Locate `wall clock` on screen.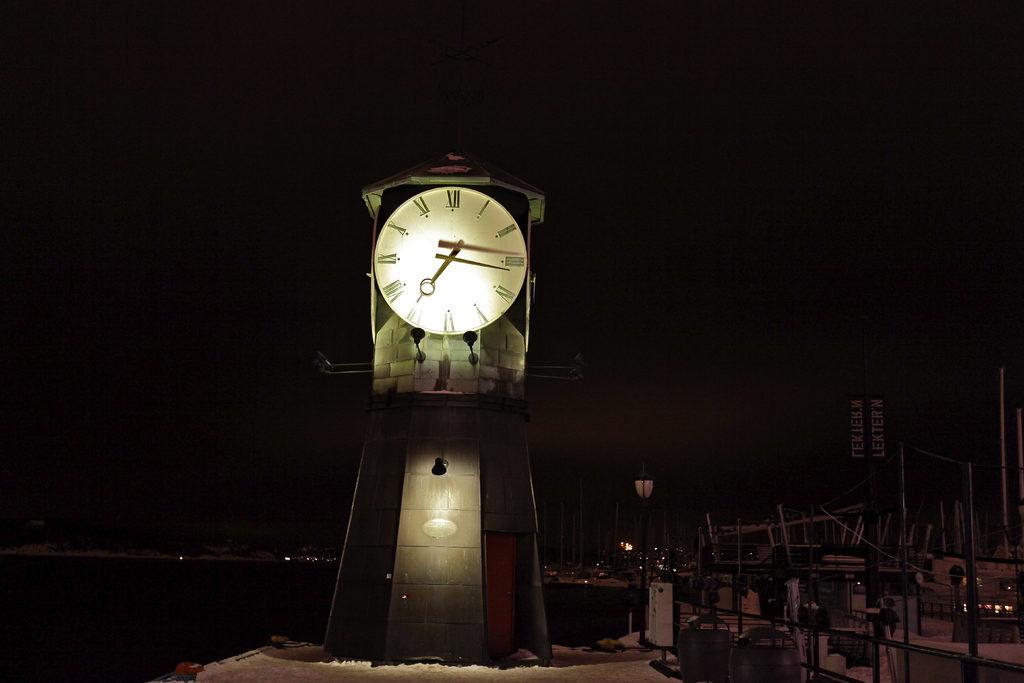
On screen at {"x1": 375, "y1": 180, "x2": 535, "y2": 354}.
